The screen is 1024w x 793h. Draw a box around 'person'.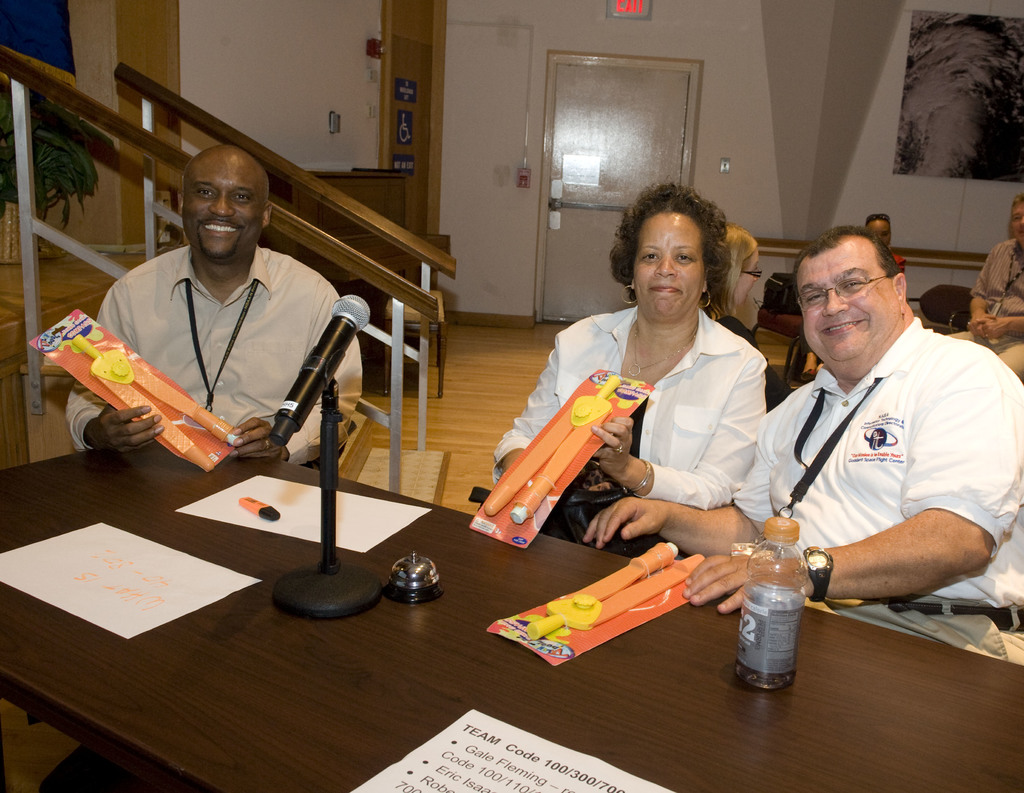
[77,125,358,546].
